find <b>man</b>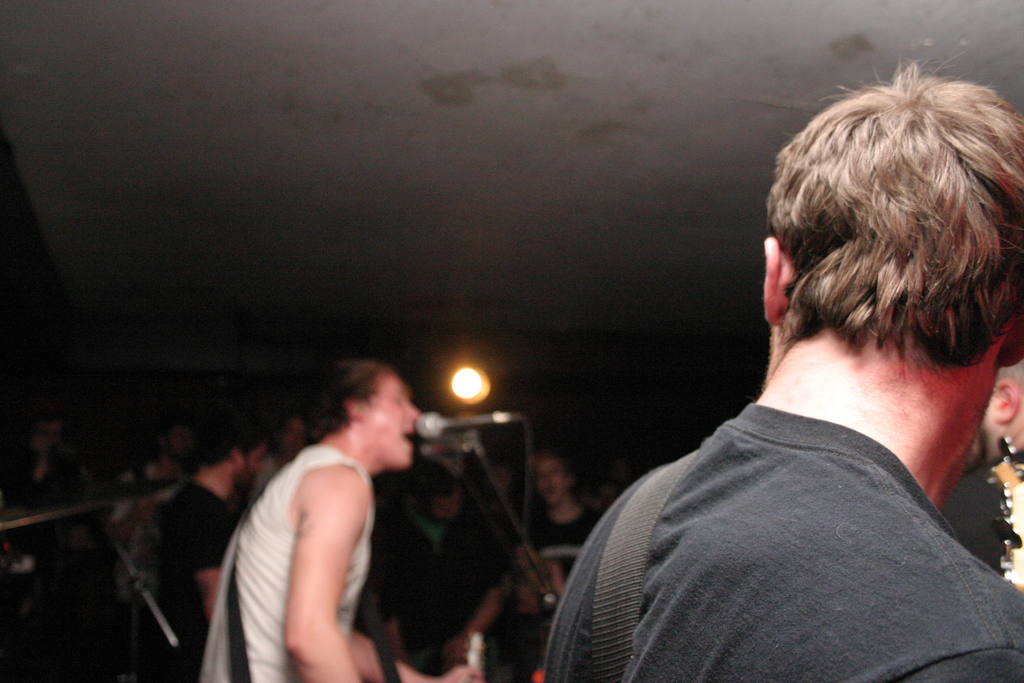
left=379, top=462, right=515, bottom=661
